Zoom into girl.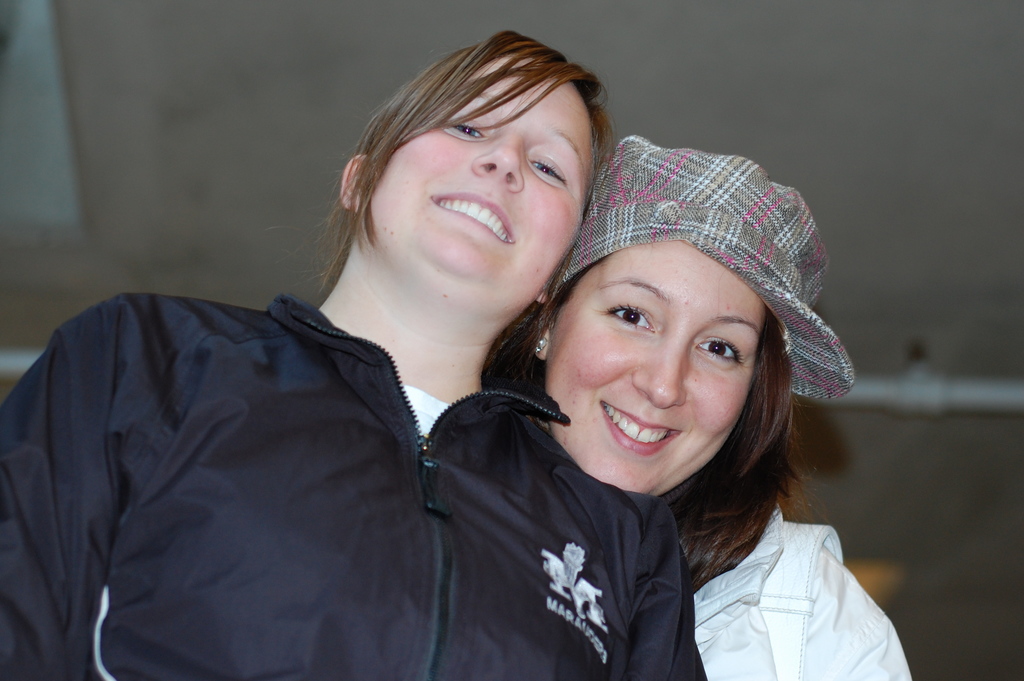
Zoom target: {"x1": 0, "y1": 26, "x2": 703, "y2": 680}.
